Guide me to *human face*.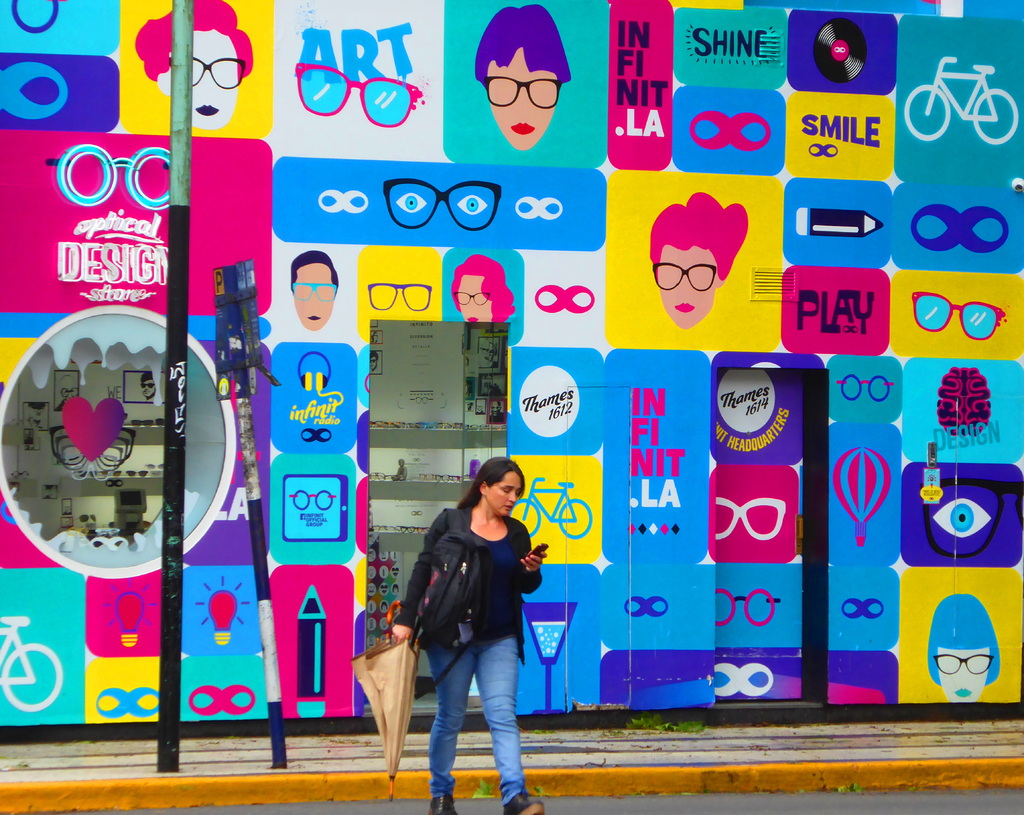
Guidance: left=488, top=45, right=560, bottom=155.
